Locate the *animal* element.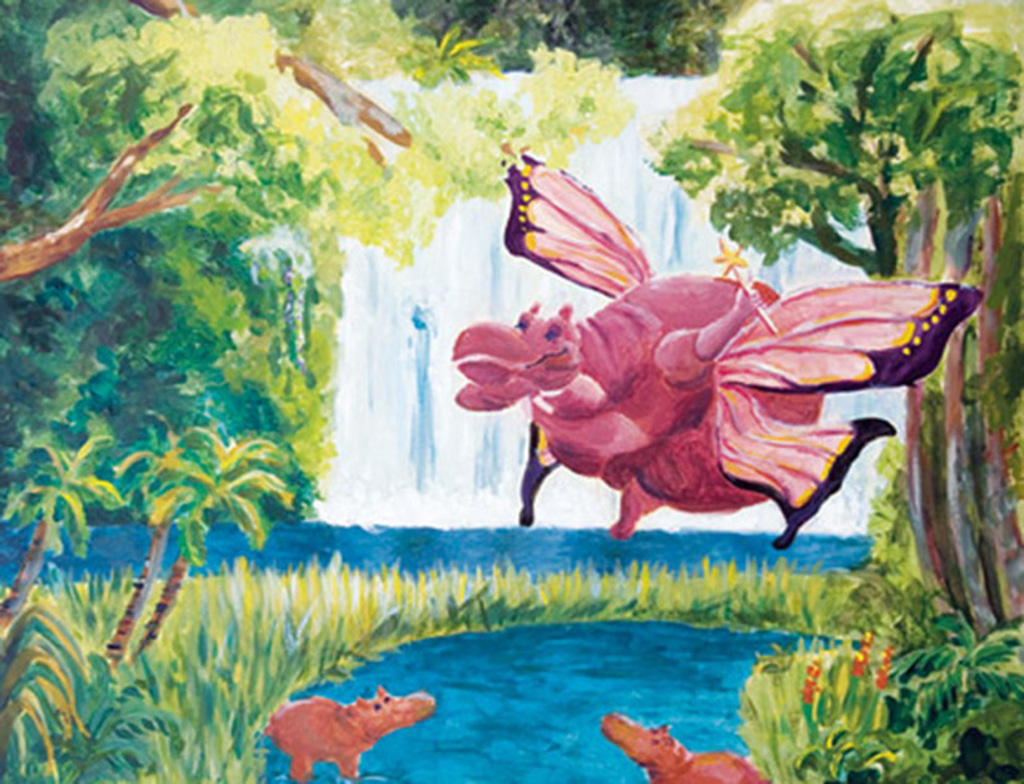
Element bbox: (left=264, top=686, right=435, bottom=782).
